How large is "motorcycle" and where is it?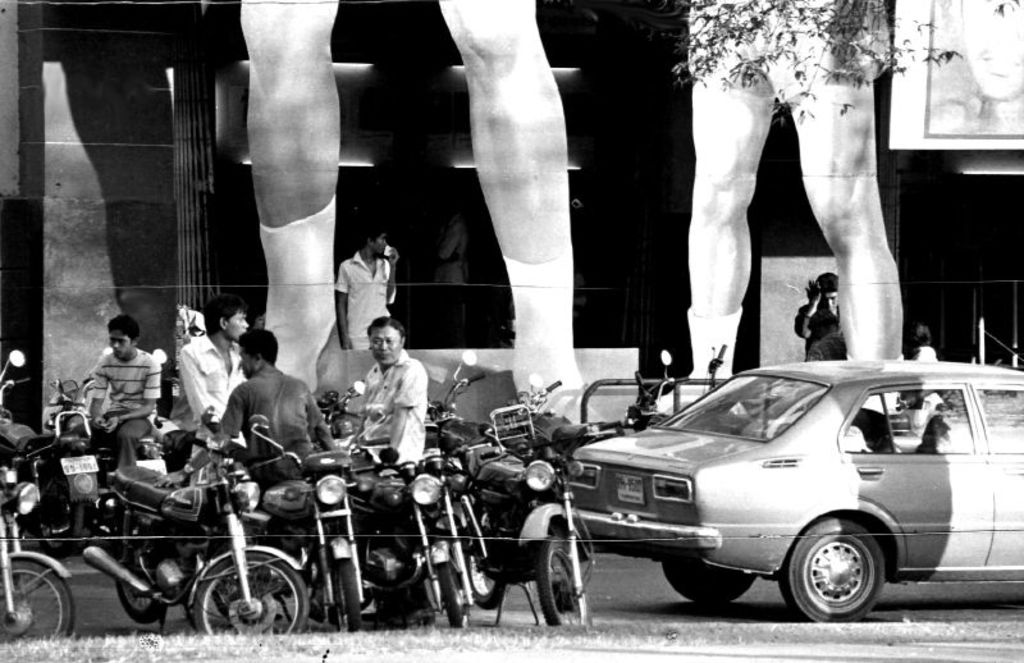
Bounding box: BBox(419, 360, 493, 440).
